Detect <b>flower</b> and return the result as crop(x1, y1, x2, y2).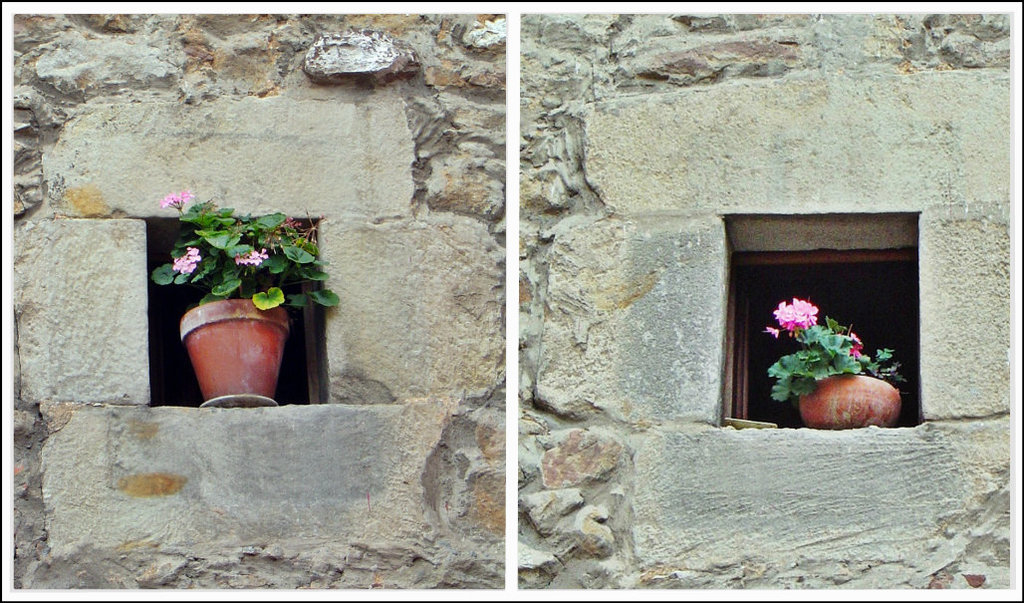
crop(233, 249, 271, 264).
